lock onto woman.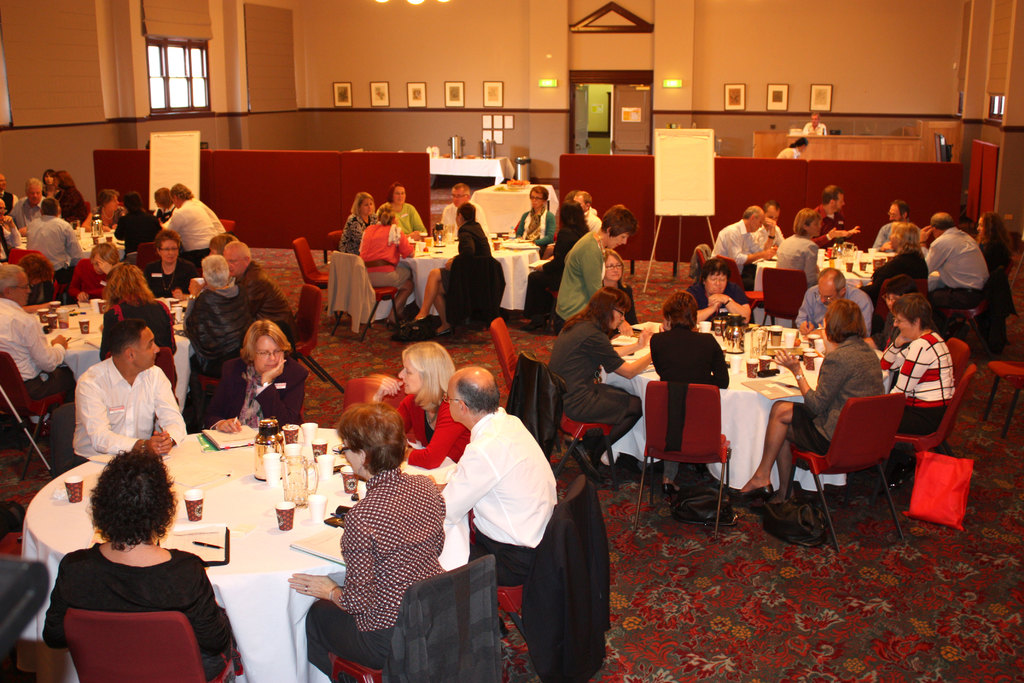
Locked: left=88, top=191, right=123, bottom=231.
